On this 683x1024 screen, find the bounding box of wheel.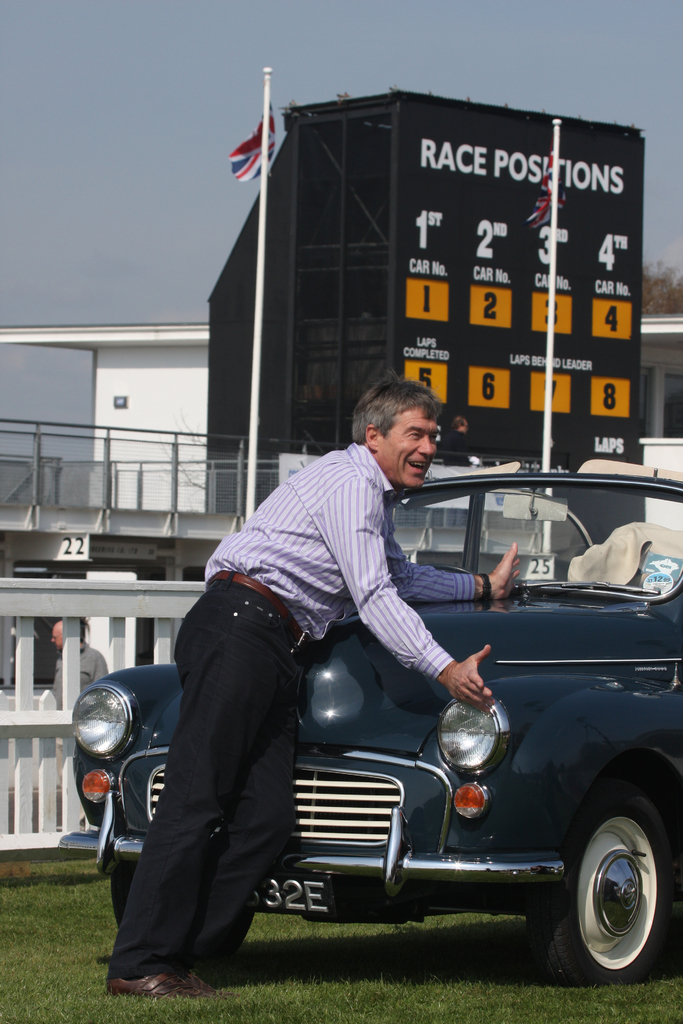
Bounding box: (left=103, top=870, right=253, bottom=952).
